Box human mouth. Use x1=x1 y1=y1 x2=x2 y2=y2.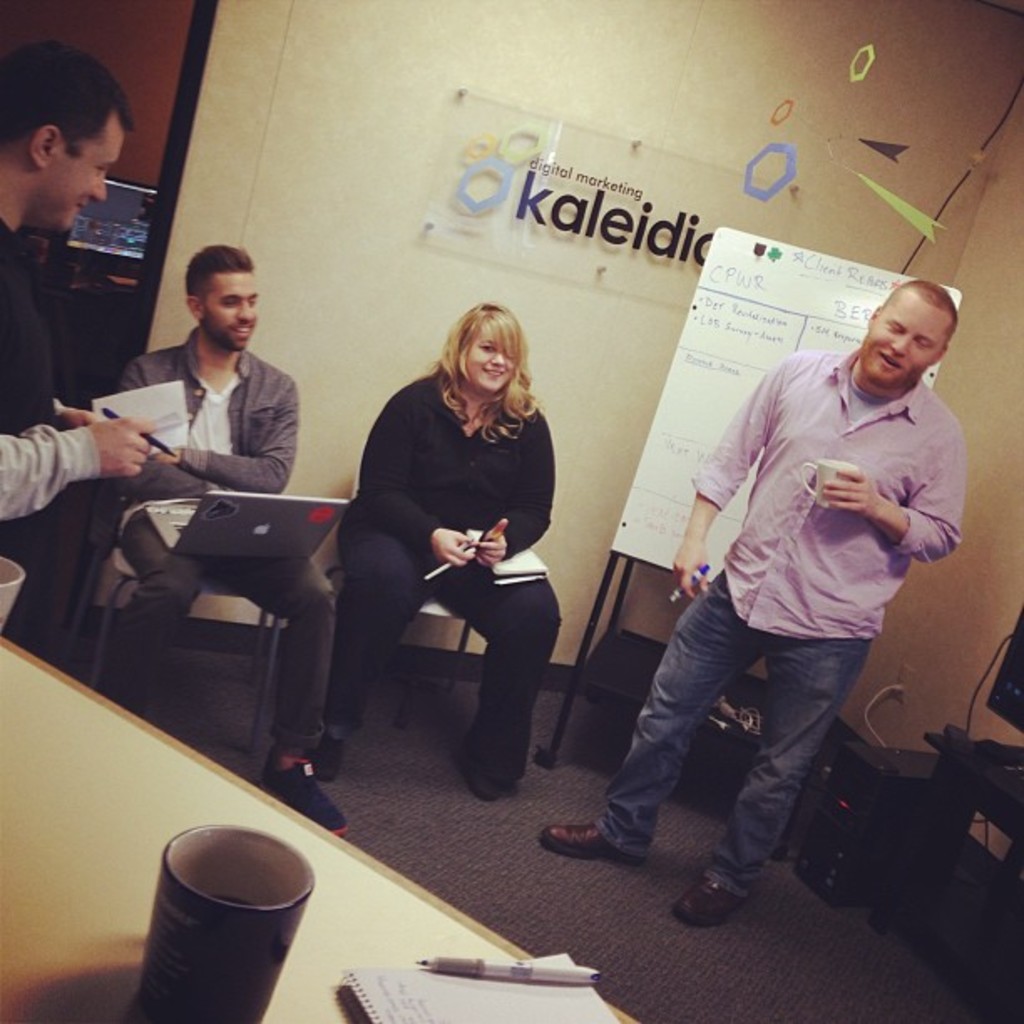
x1=228 y1=326 x2=258 y2=336.
